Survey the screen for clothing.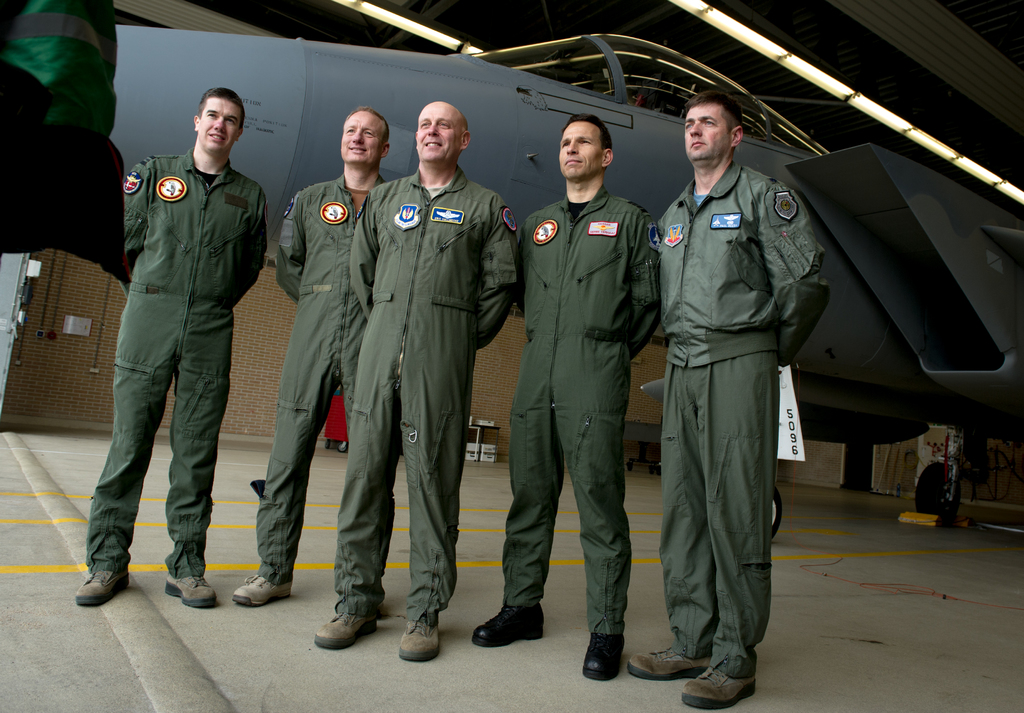
Survey found: 644,90,816,701.
